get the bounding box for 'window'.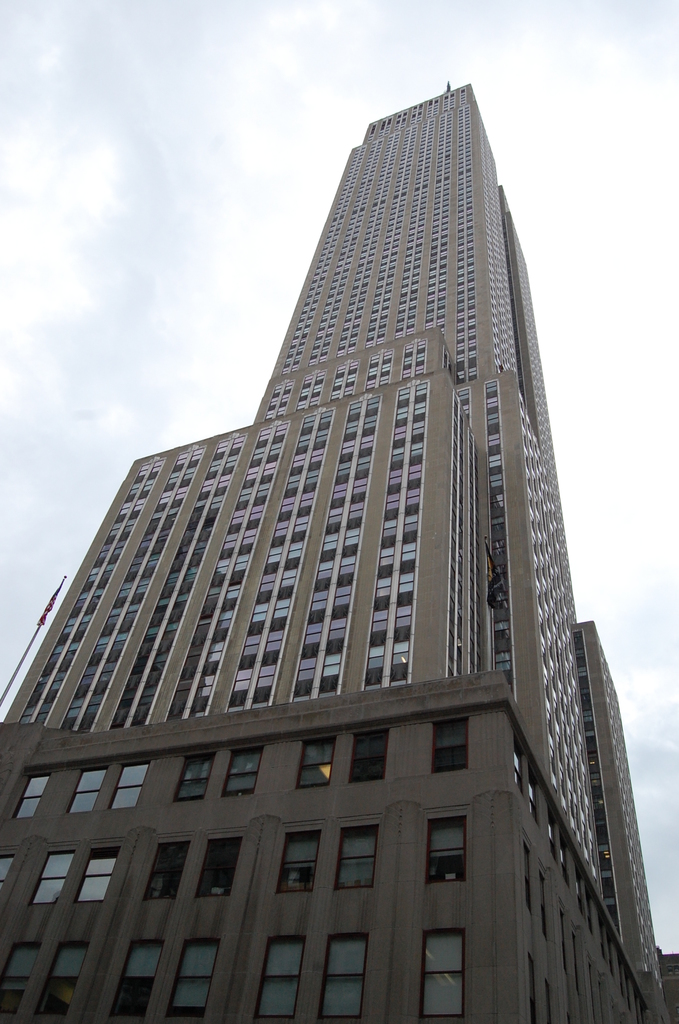
detection(427, 819, 466, 882).
